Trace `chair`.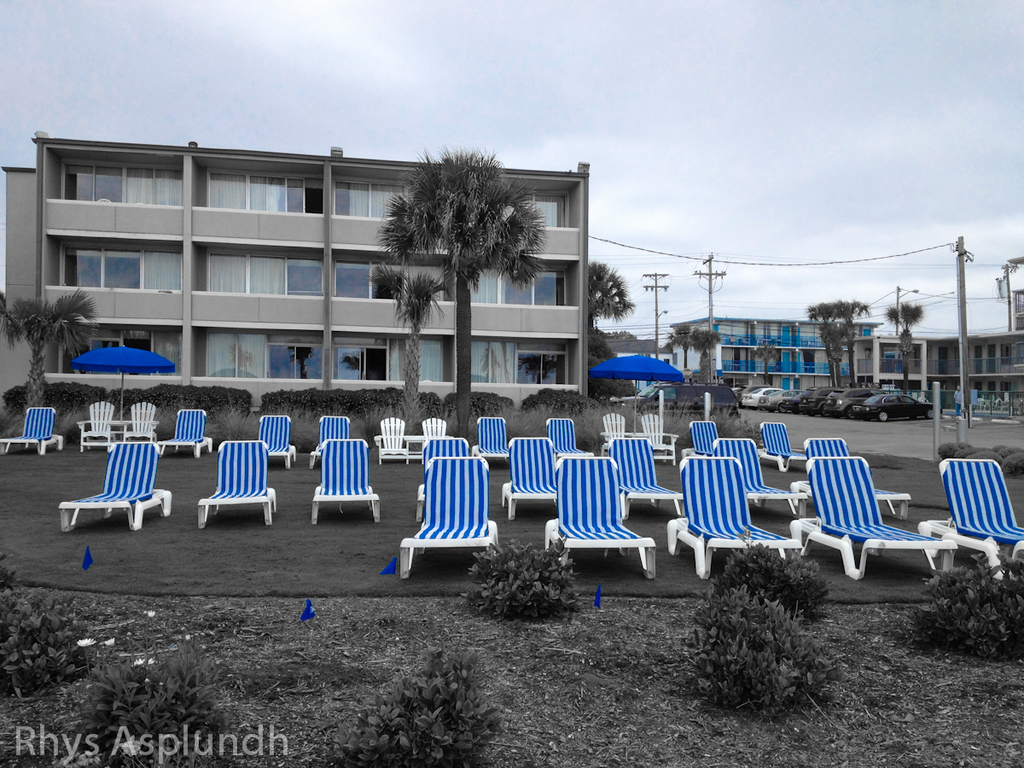
Traced to (414,435,472,519).
